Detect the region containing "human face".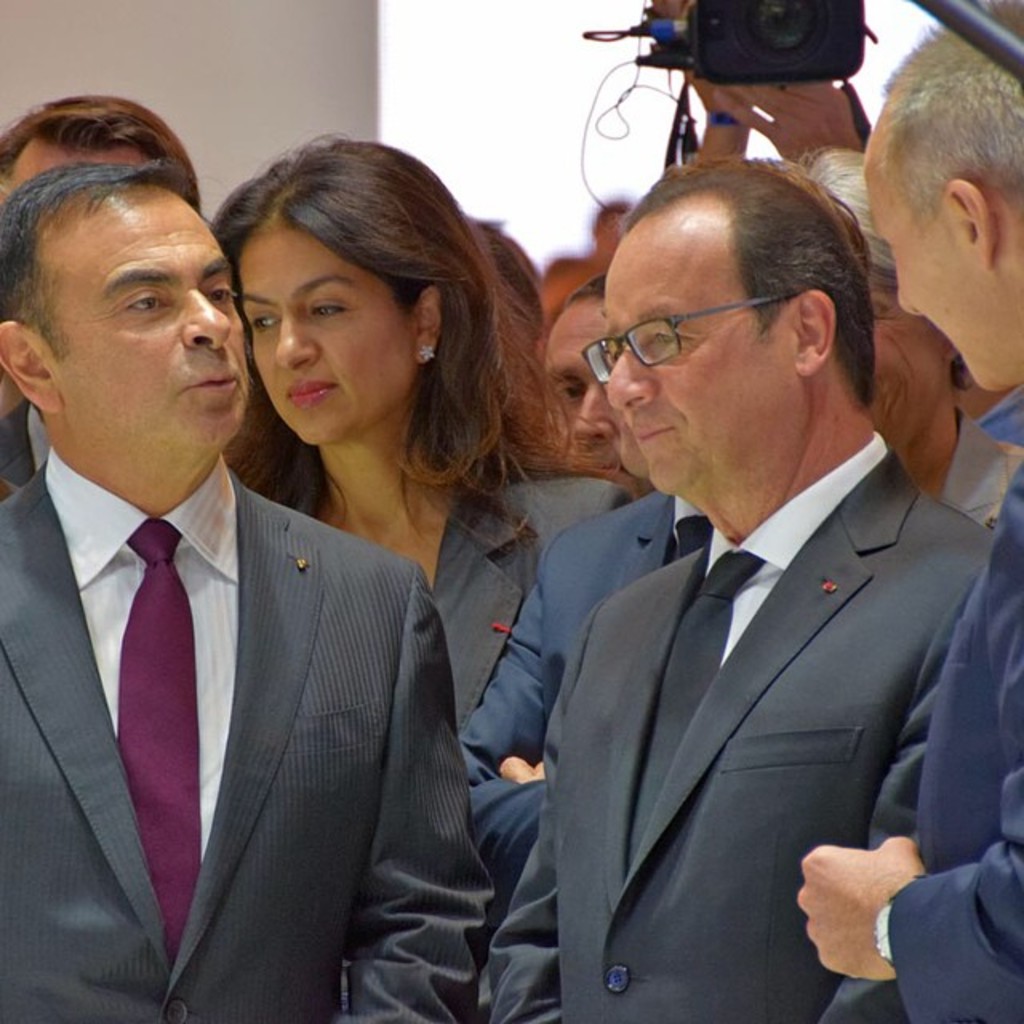
<region>42, 181, 245, 437</region>.
